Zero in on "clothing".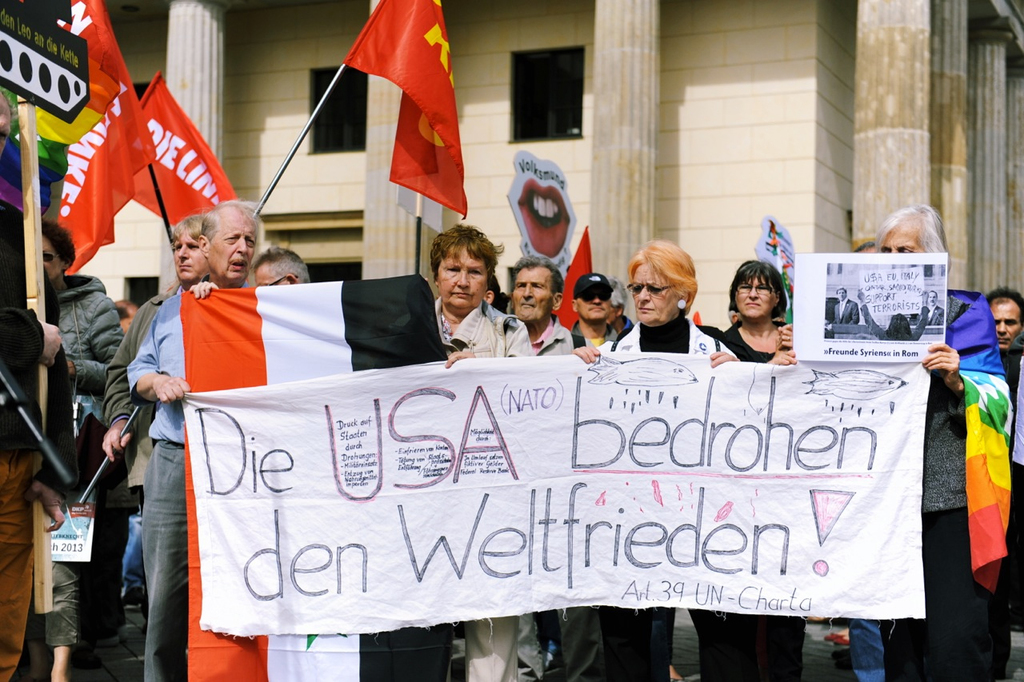
Zeroed in: box=[105, 289, 171, 503].
